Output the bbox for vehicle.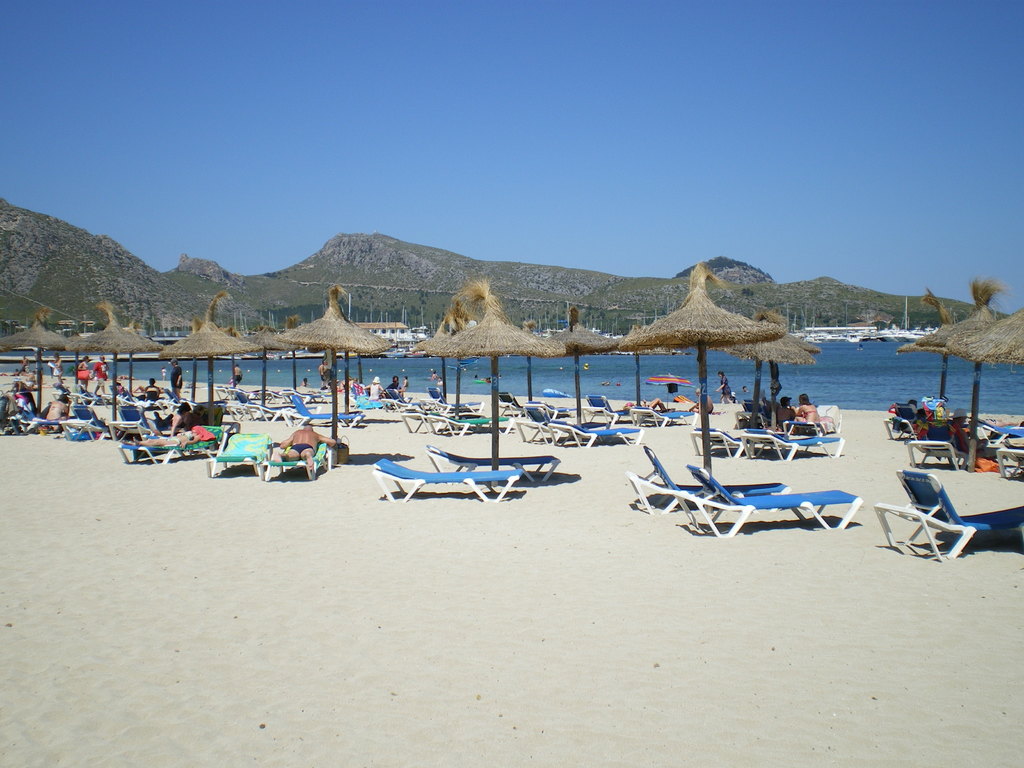
select_region(383, 315, 408, 357).
